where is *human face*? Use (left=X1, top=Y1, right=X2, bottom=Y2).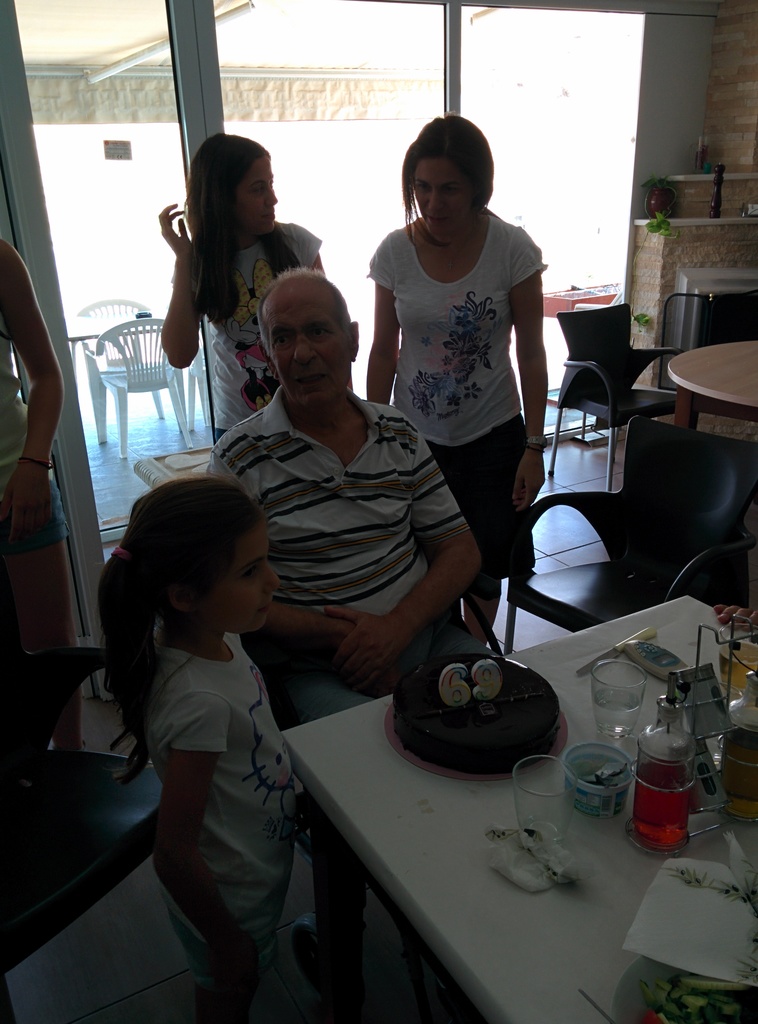
(left=410, top=159, right=474, bottom=244).
